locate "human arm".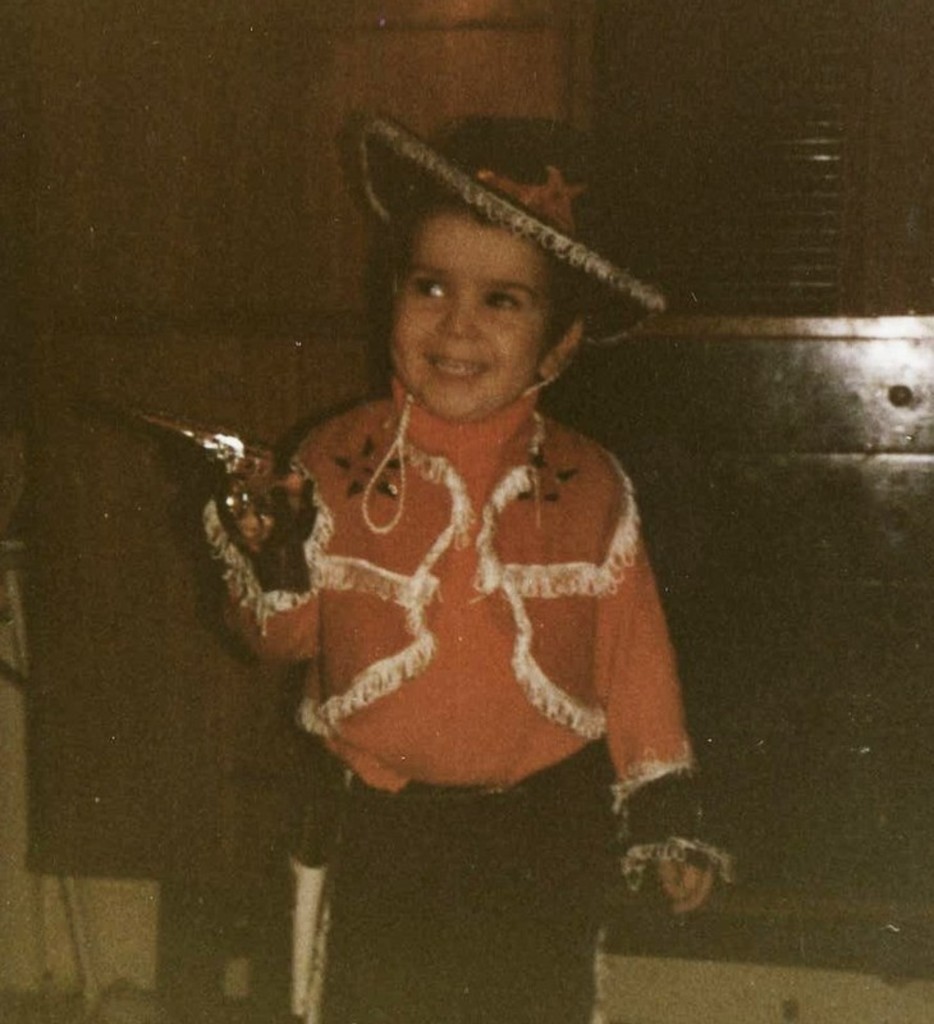
Bounding box: box(598, 456, 746, 920).
